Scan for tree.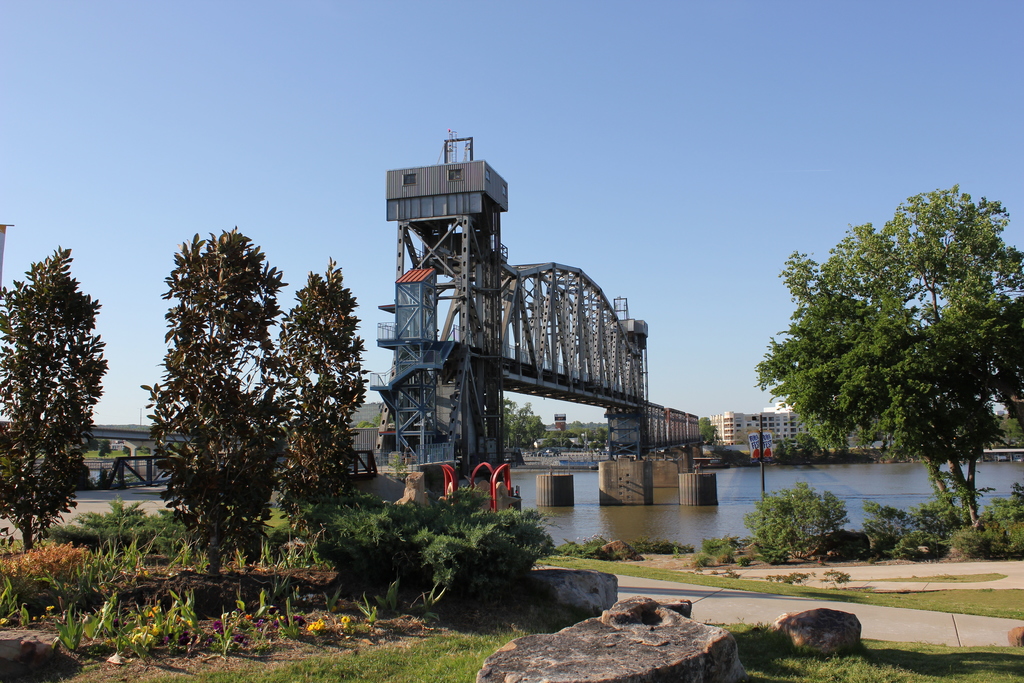
Scan result: {"left": 257, "top": 256, "right": 367, "bottom": 521}.
